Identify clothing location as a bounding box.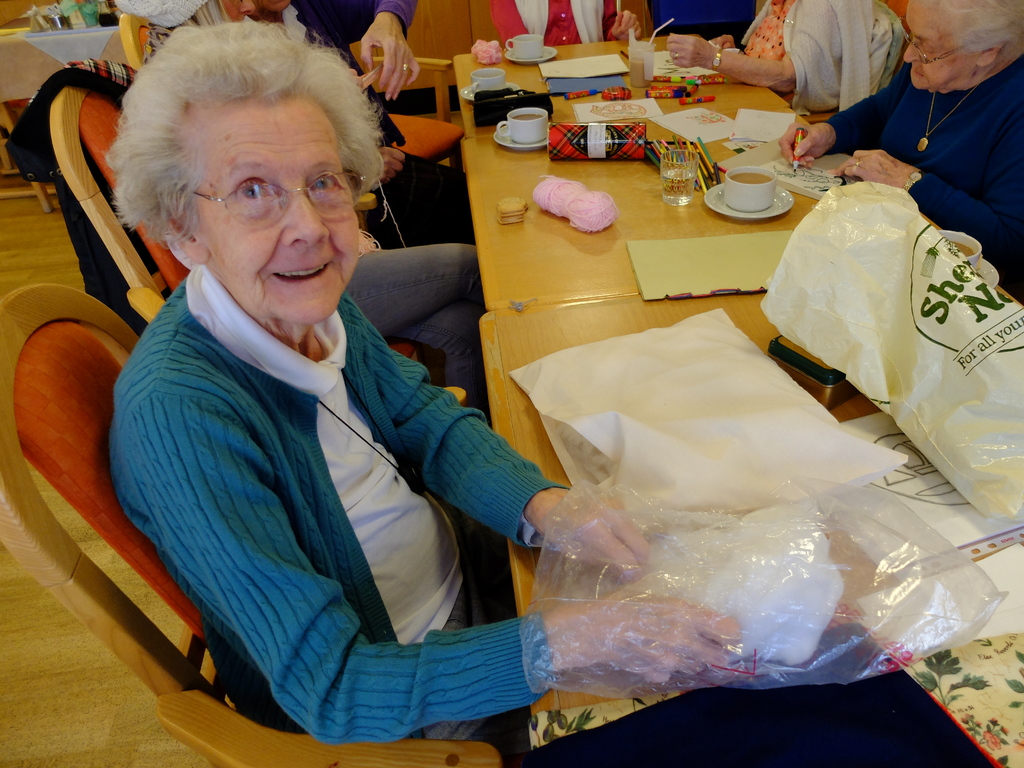
810:48:1023:300.
